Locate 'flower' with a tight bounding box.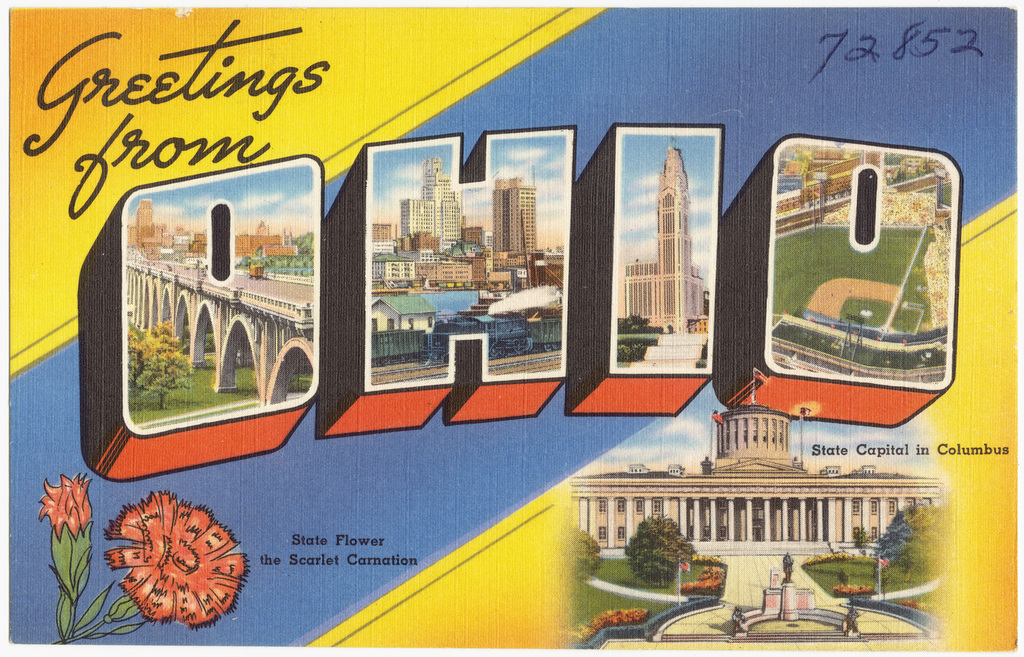
<box>91,493,246,629</box>.
